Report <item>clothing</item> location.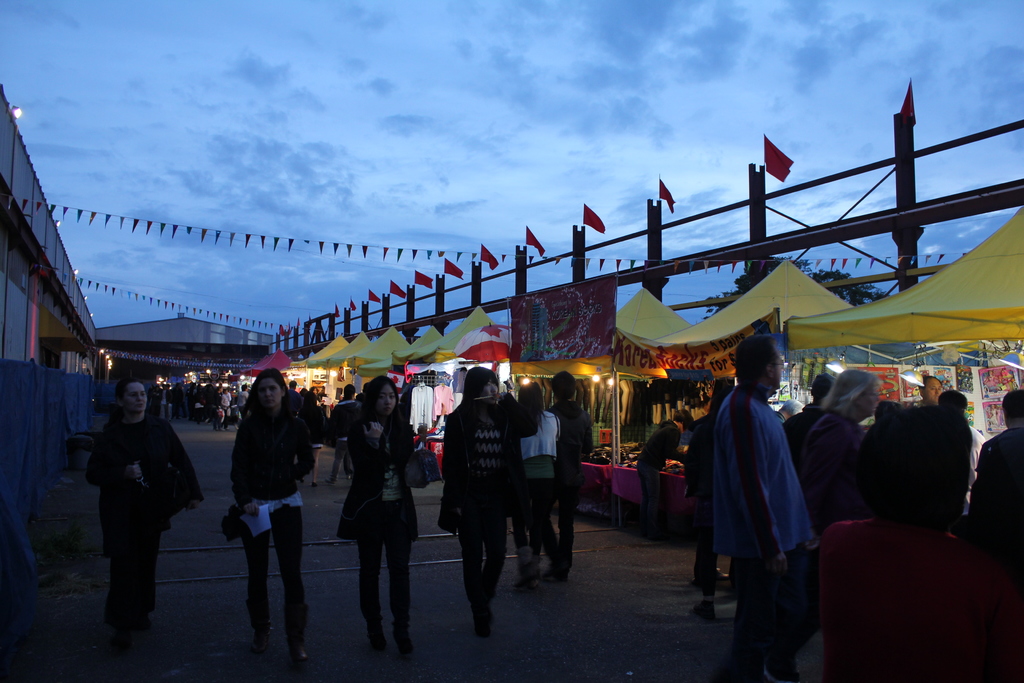
Report: rect(546, 386, 593, 575).
